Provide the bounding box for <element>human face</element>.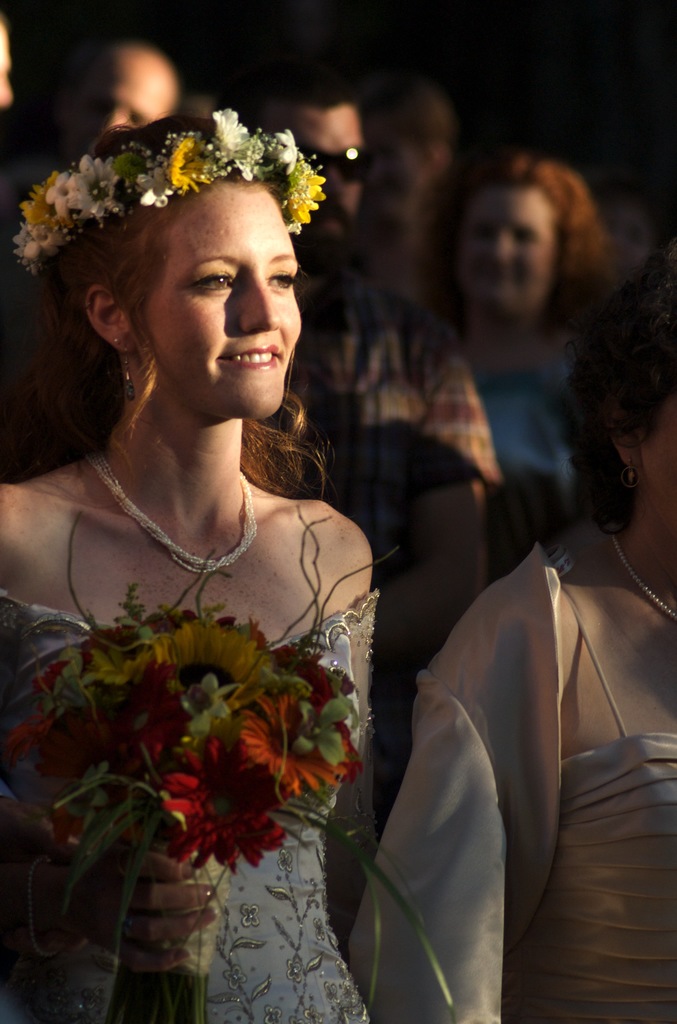
region(60, 53, 163, 158).
